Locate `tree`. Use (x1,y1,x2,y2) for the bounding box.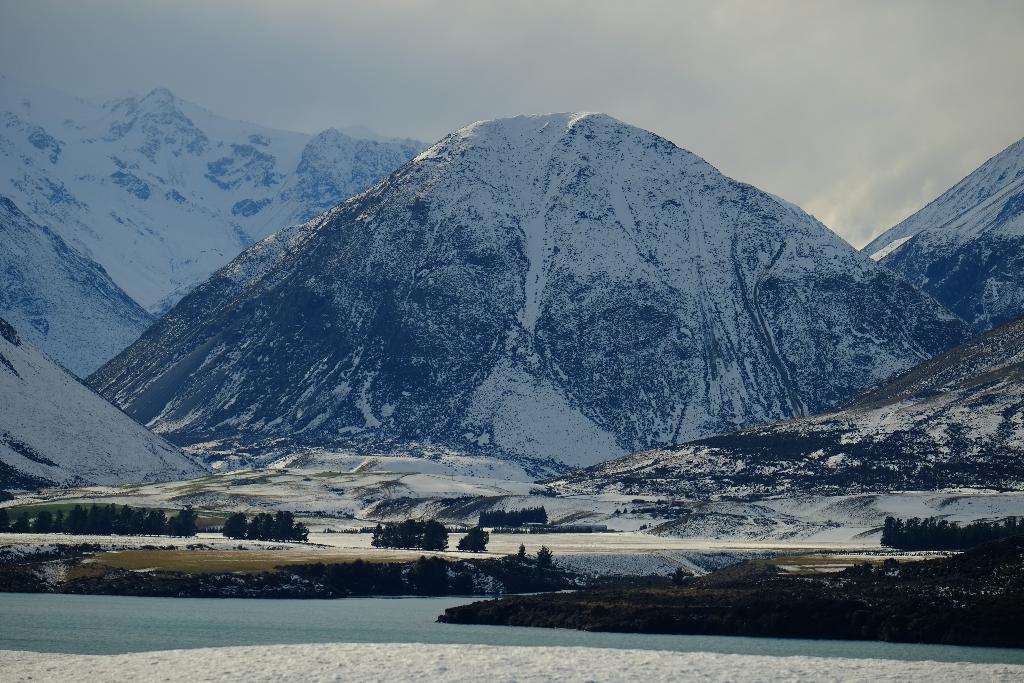
(252,514,280,541).
